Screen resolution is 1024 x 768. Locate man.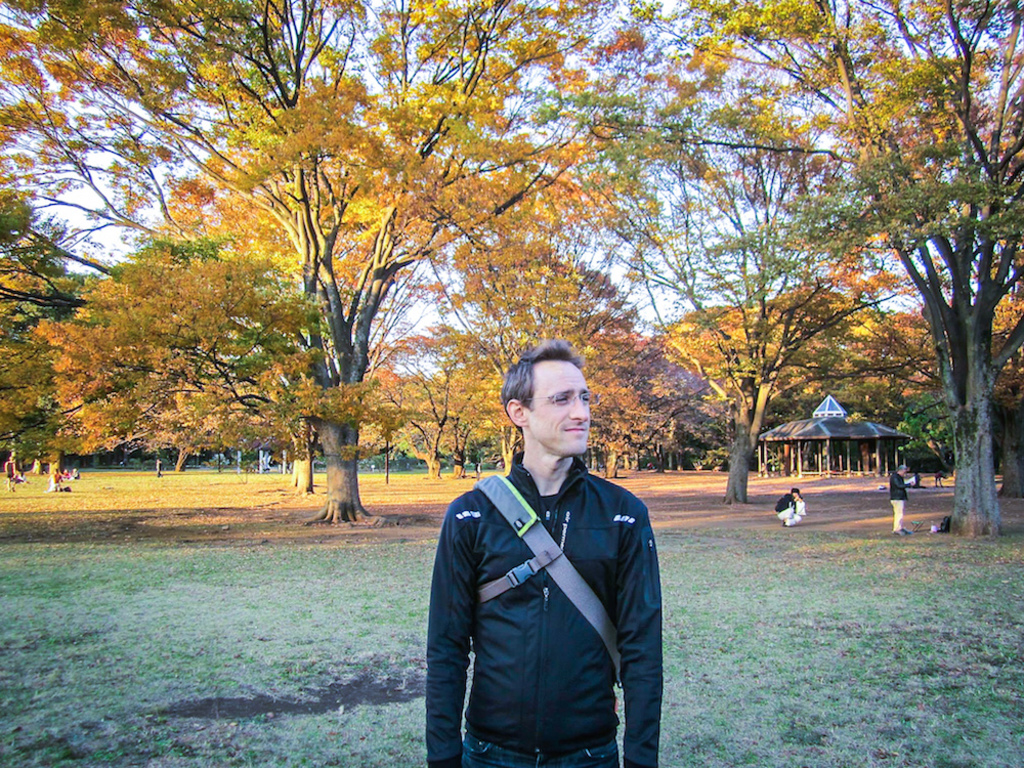
crop(889, 464, 915, 535).
